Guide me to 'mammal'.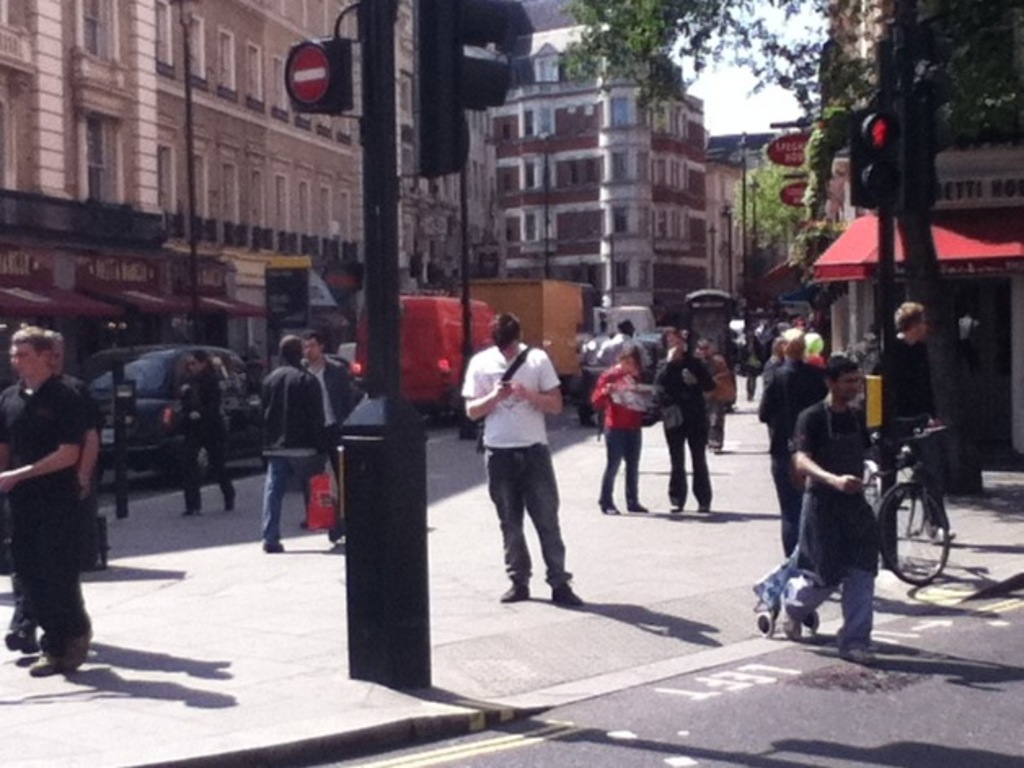
Guidance: [755, 324, 832, 554].
